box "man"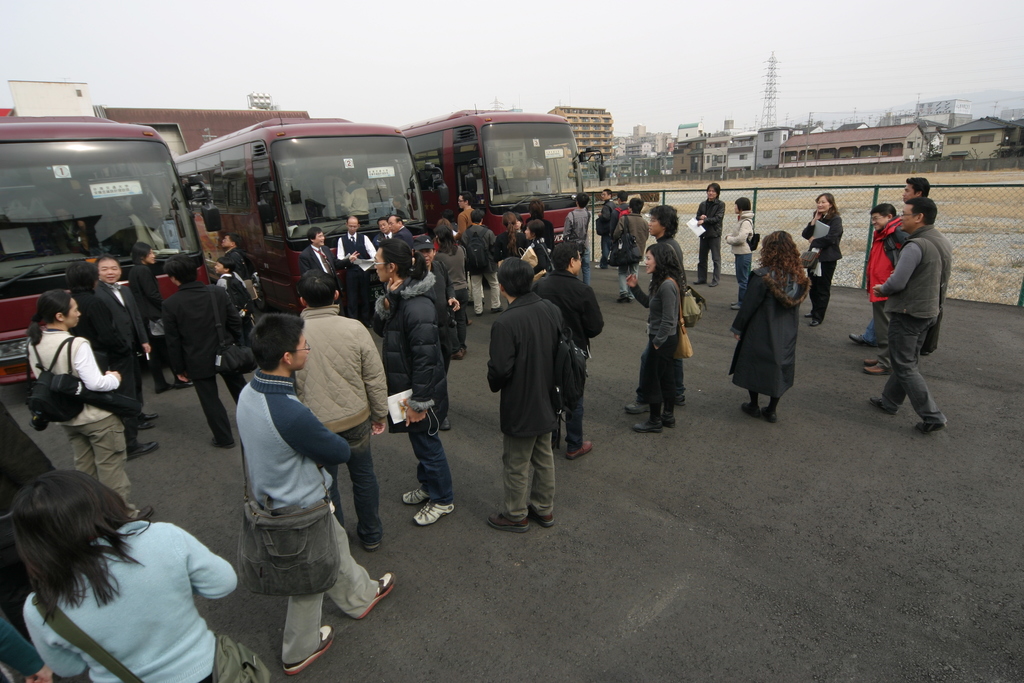
[x1=904, y1=177, x2=931, y2=198]
